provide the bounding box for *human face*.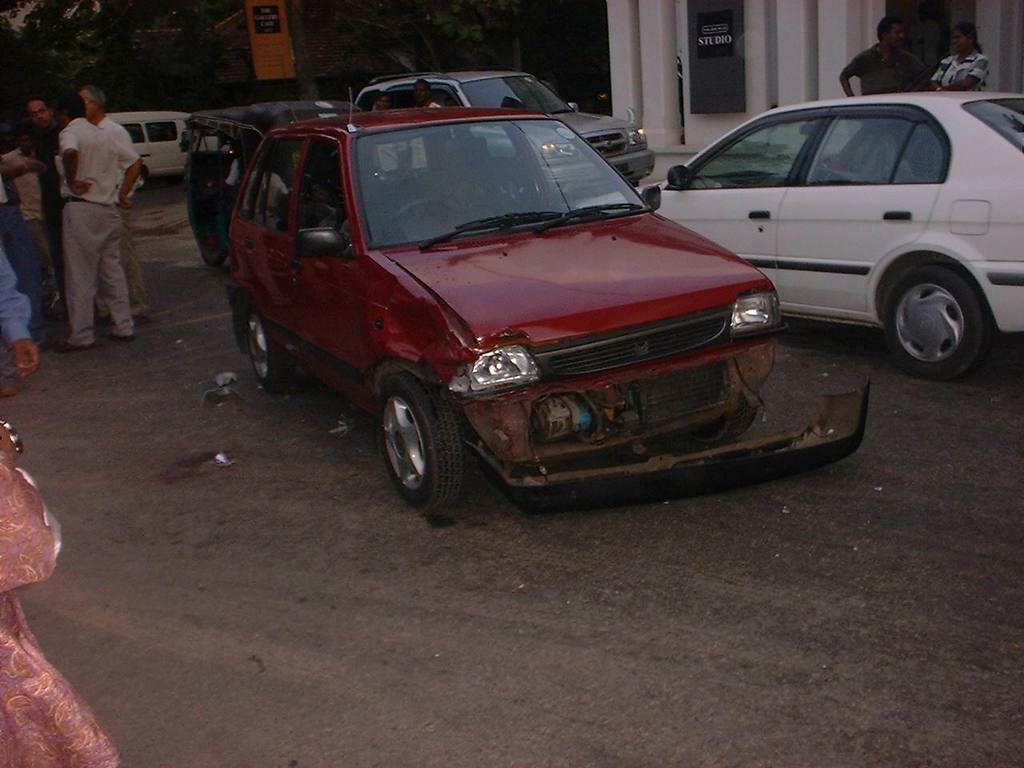
<bbox>884, 22, 904, 49</bbox>.
